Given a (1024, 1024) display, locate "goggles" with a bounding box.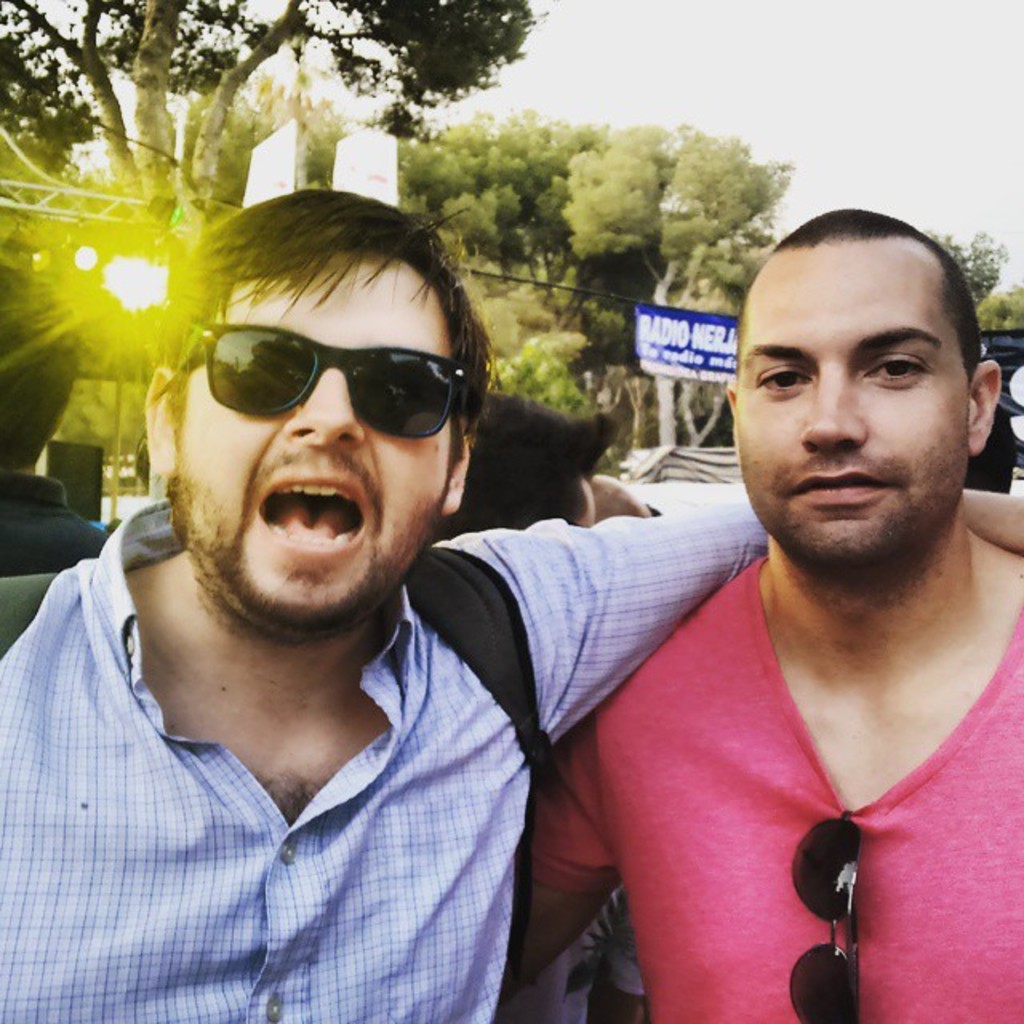
Located: 189:317:485:435.
